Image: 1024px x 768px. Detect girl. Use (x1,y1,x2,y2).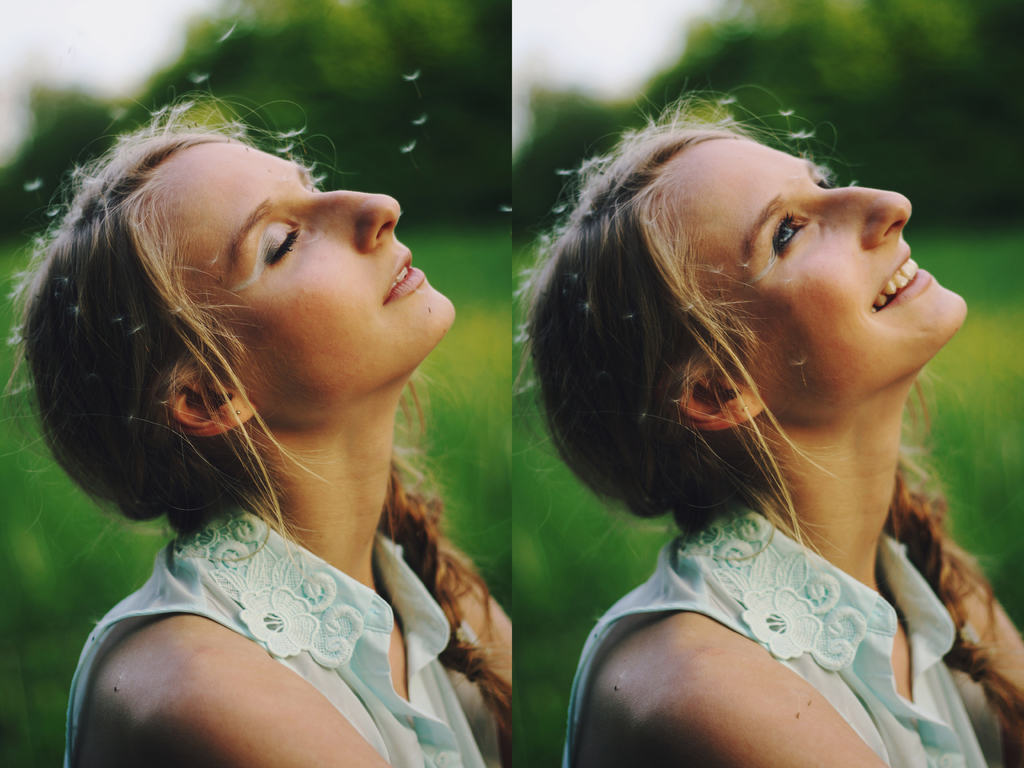
(510,74,1023,767).
